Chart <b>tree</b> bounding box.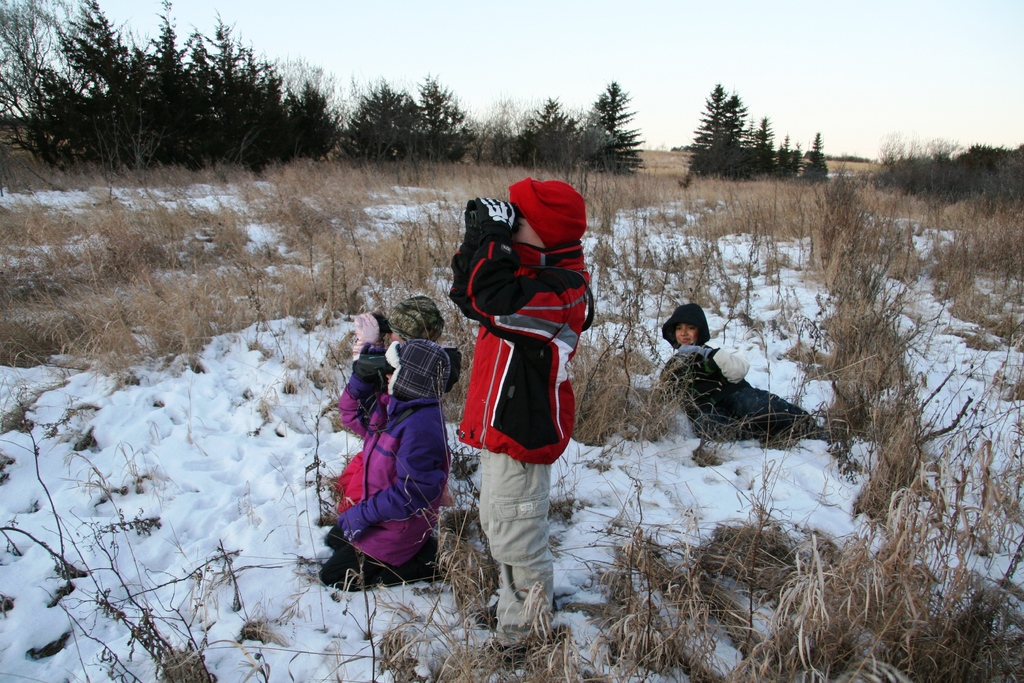
Charted: <box>573,62,629,165</box>.
